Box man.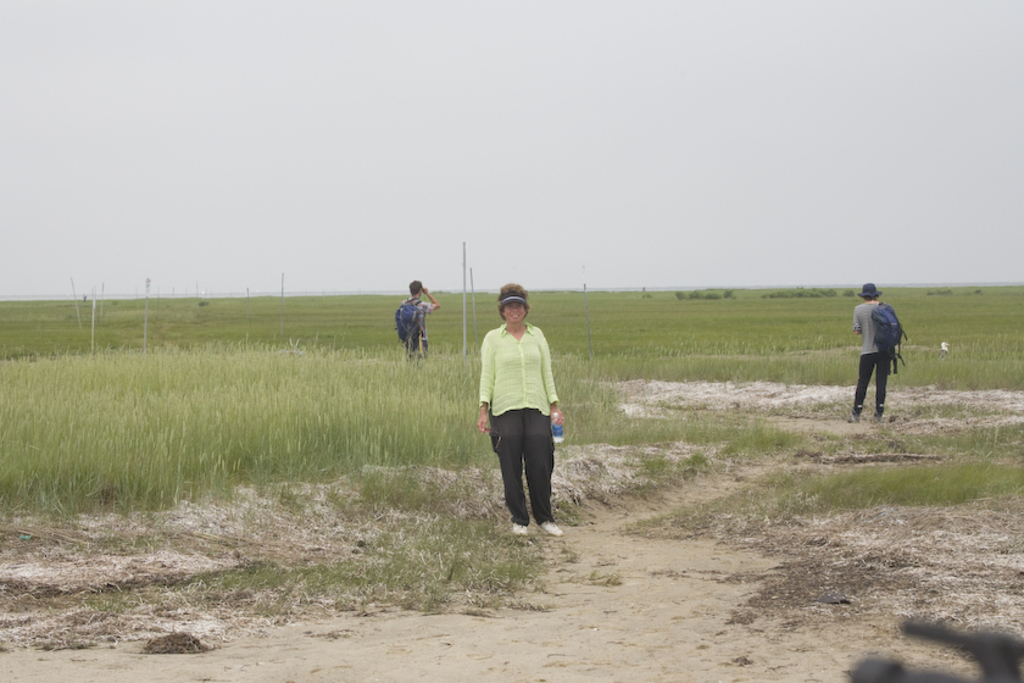
{"x1": 399, "y1": 279, "x2": 441, "y2": 357}.
